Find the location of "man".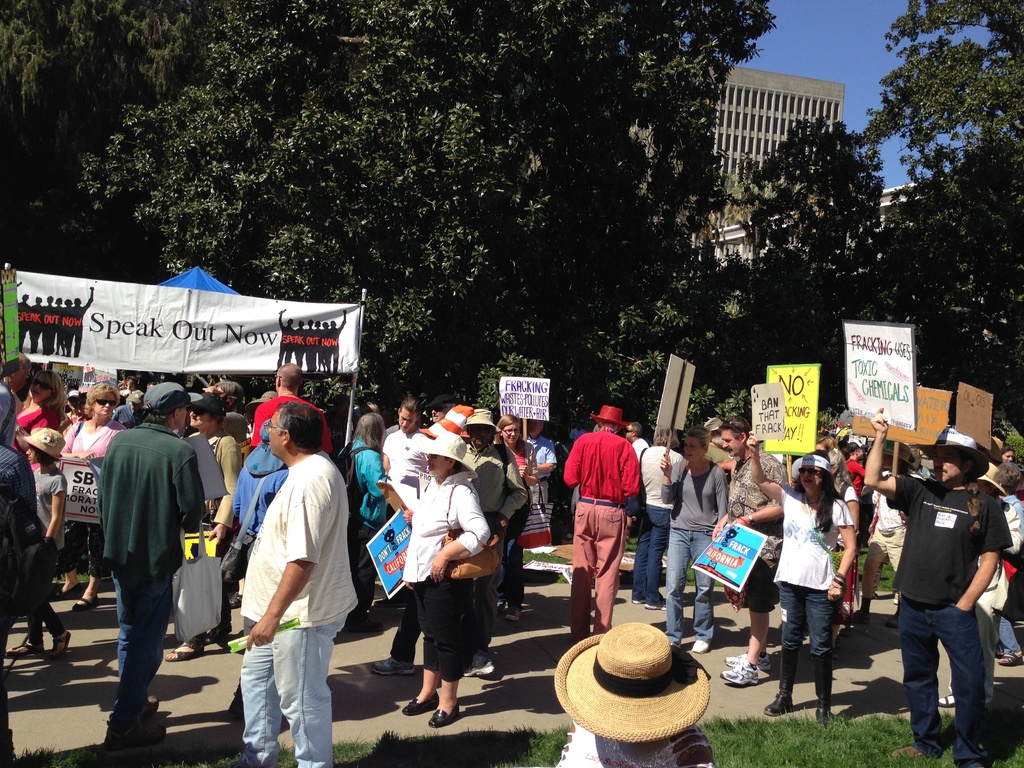
Location: {"left": 707, "top": 415, "right": 792, "bottom": 687}.
